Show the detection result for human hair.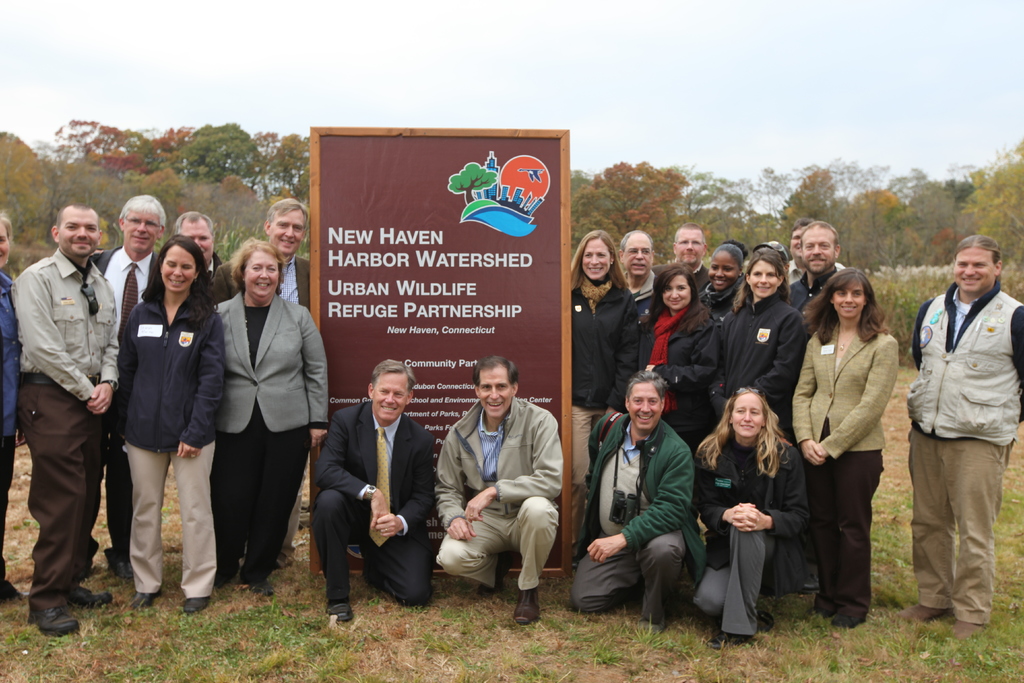
rect(712, 243, 746, 276).
